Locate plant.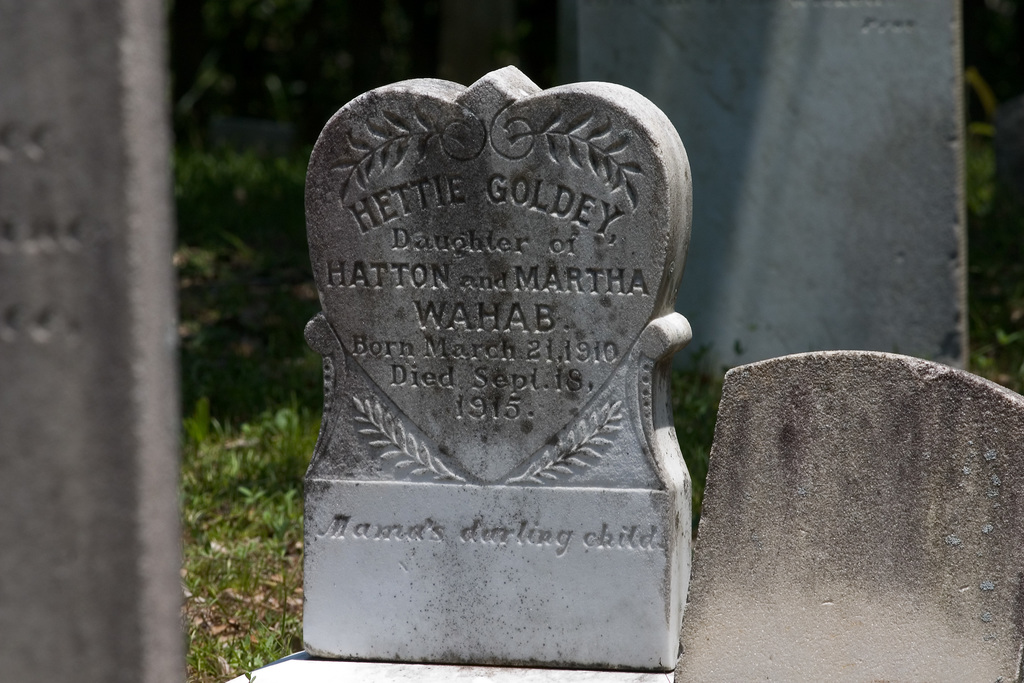
Bounding box: [920, 12, 1023, 399].
